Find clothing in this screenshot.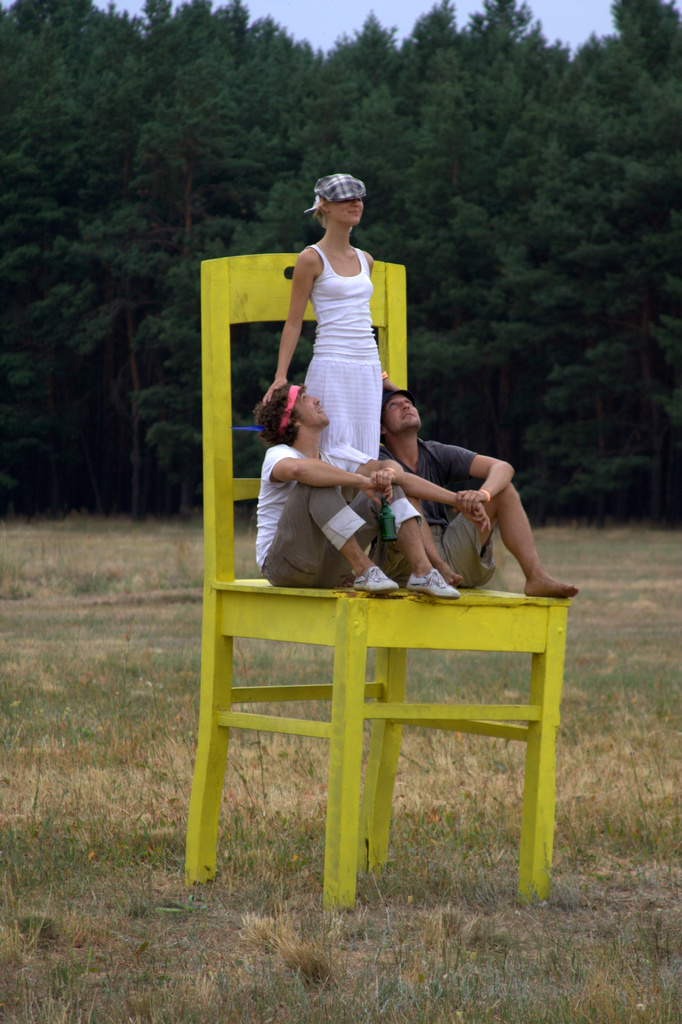
The bounding box for clothing is Rect(389, 438, 507, 593).
